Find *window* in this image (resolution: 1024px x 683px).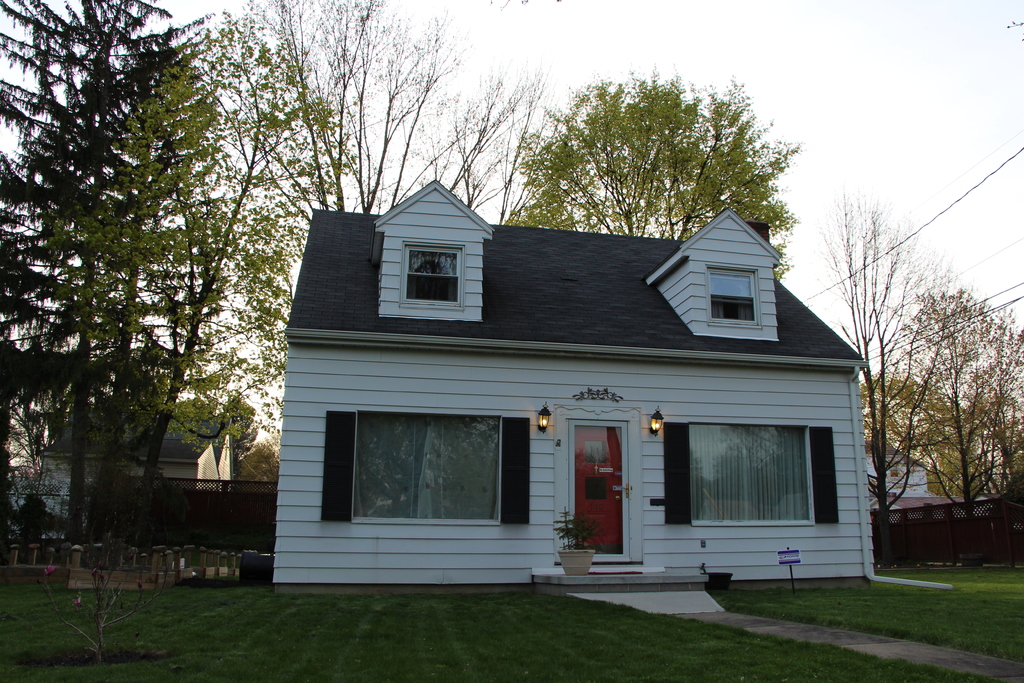
left=655, top=404, right=835, bottom=547.
